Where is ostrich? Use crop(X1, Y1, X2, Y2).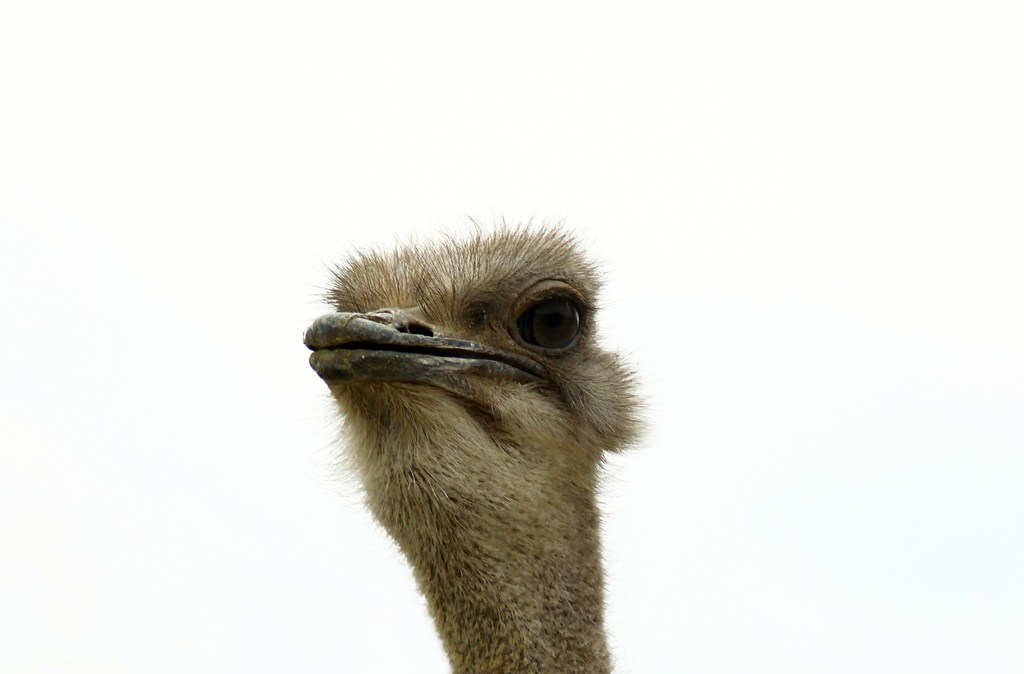
crop(291, 219, 650, 673).
